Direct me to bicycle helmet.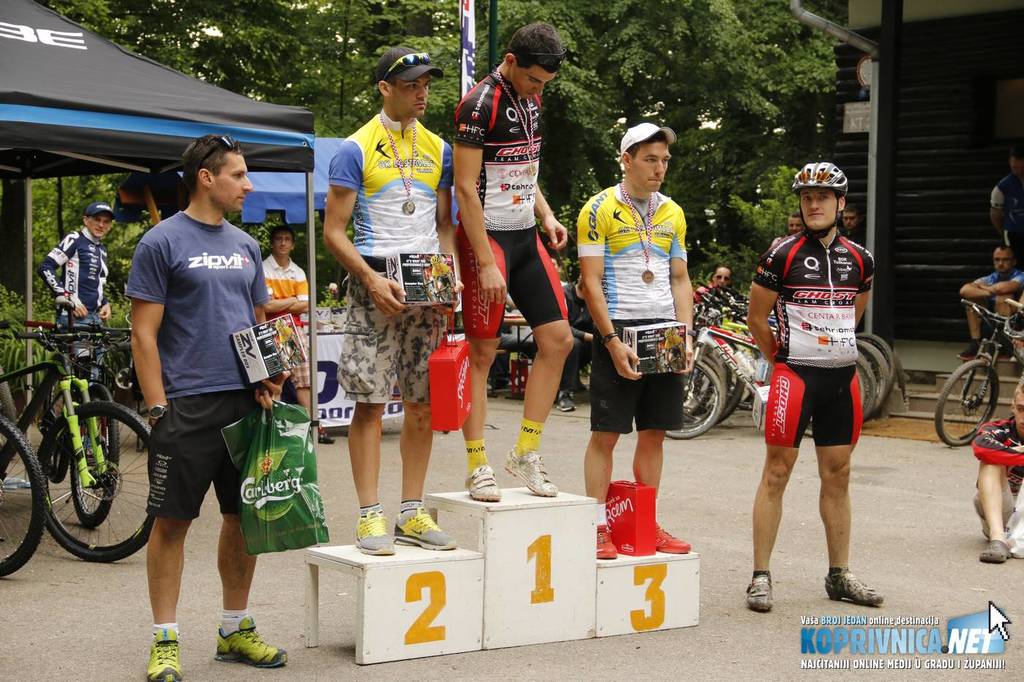
Direction: x1=791 y1=157 x2=850 y2=191.
